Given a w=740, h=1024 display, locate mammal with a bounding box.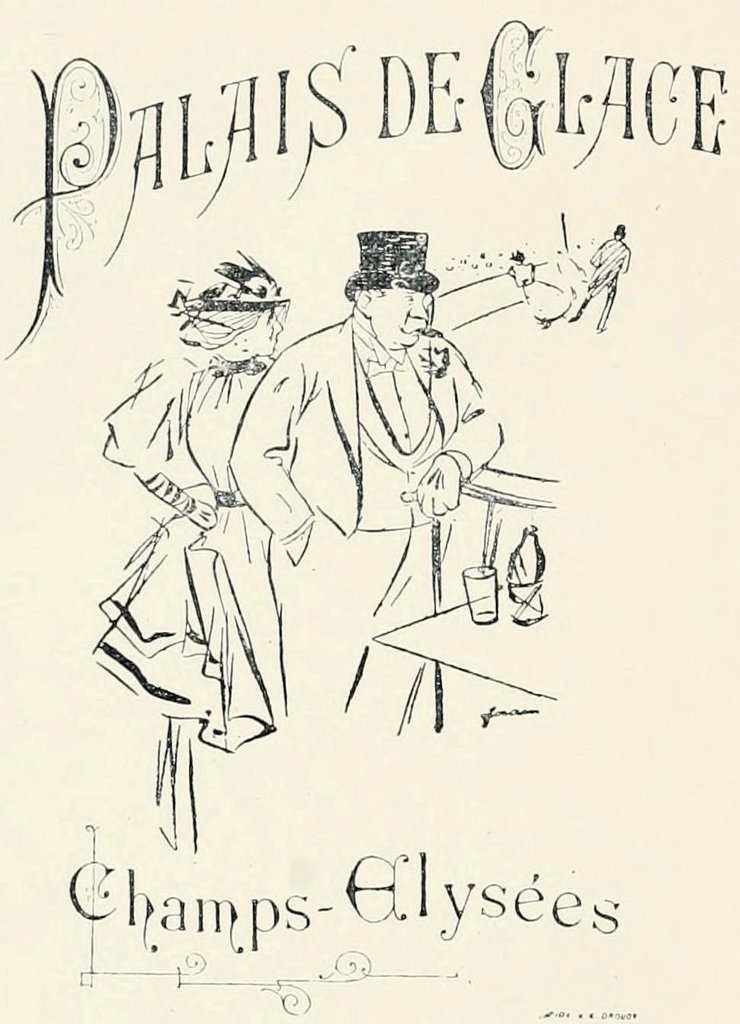
Located: region(81, 244, 282, 842).
